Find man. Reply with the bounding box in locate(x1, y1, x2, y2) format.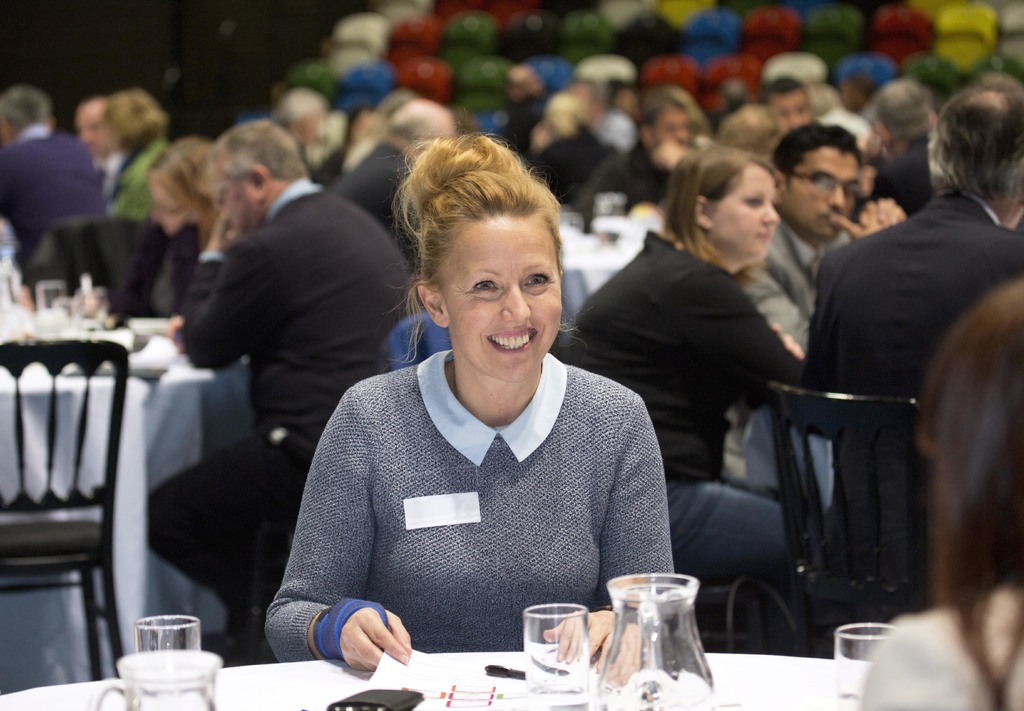
locate(74, 90, 132, 202).
